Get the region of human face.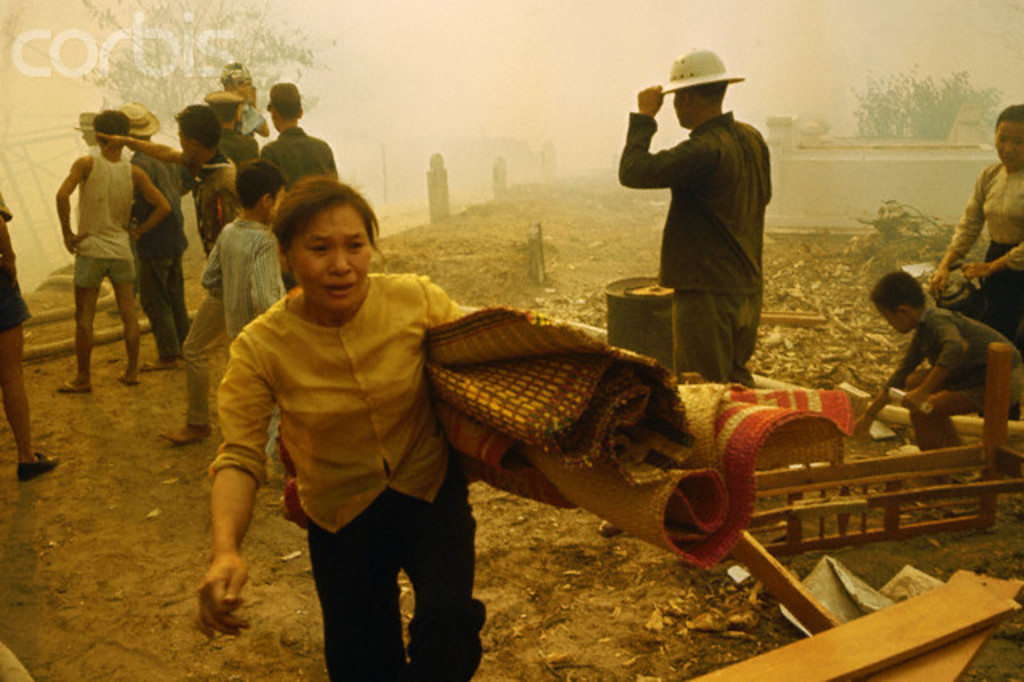
[left=176, top=123, right=203, bottom=160].
